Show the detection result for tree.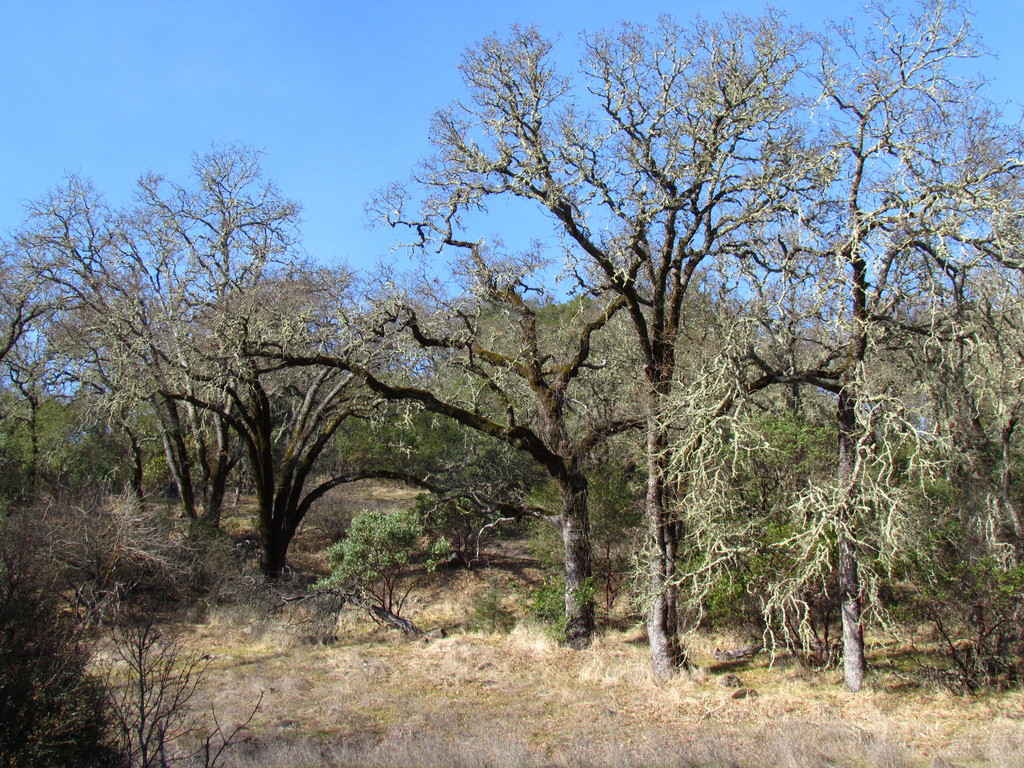
<bbox>348, 276, 444, 494</bbox>.
